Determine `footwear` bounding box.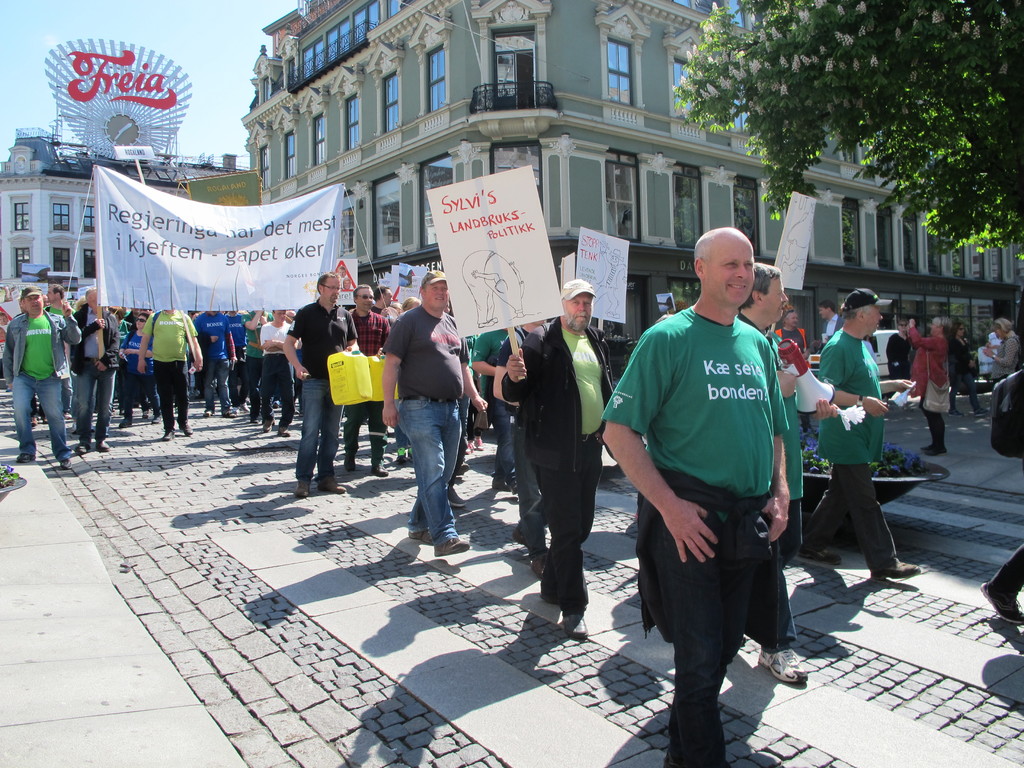
Determined: pyautogui.locateOnScreen(800, 537, 841, 566).
